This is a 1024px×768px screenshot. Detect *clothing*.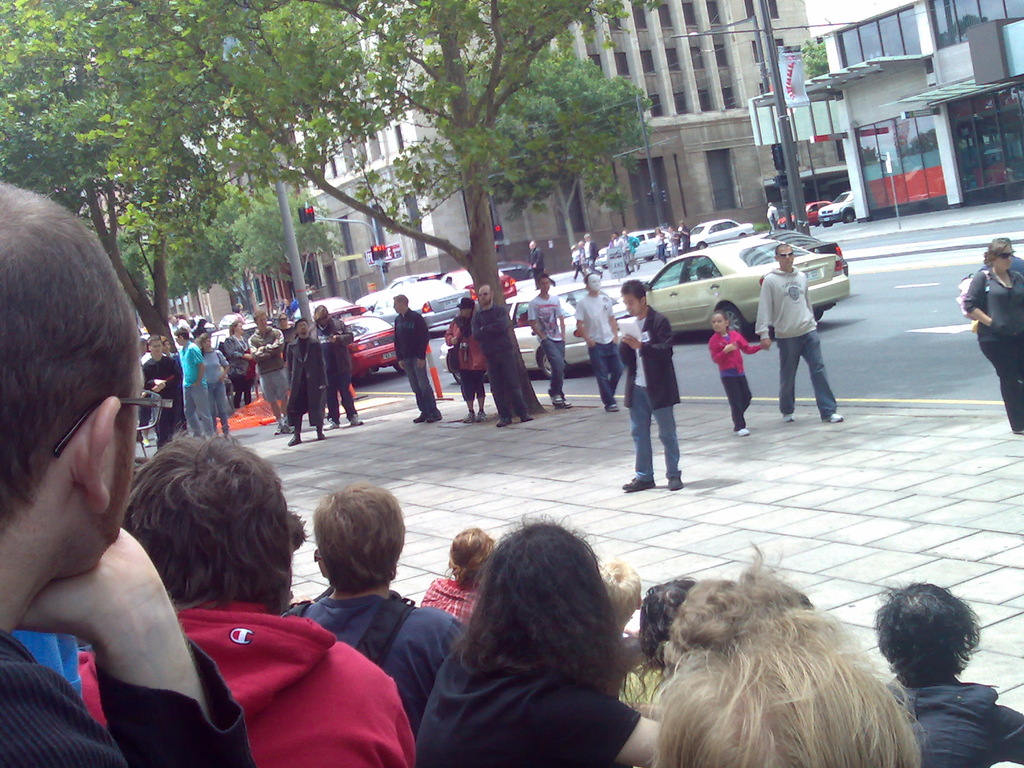
[left=666, top=230, right=678, bottom=253].
